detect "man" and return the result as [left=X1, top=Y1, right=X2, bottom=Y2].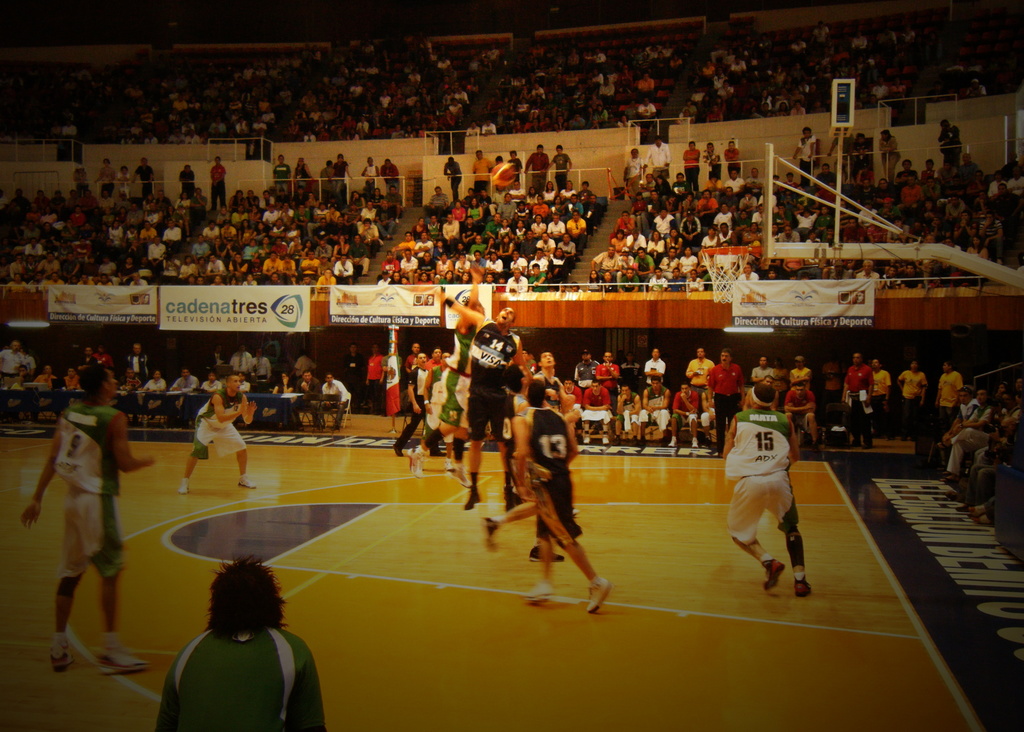
[left=58, top=246, right=79, bottom=273].
